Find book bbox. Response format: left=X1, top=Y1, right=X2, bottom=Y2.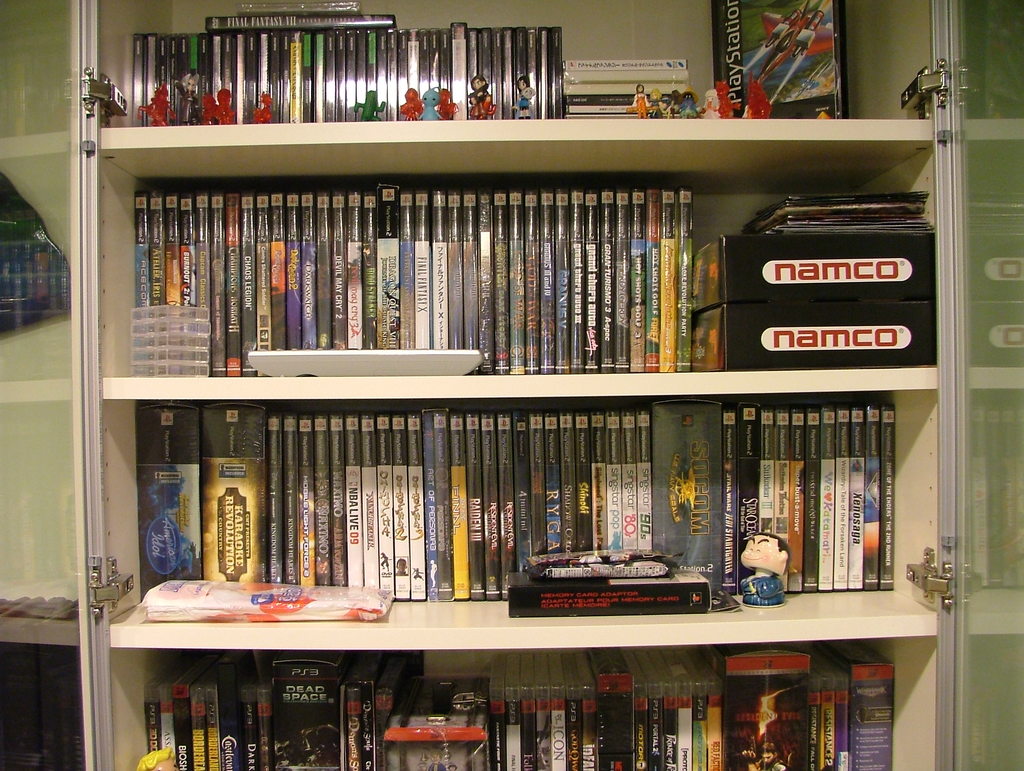
left=678, top=186, right=692, bottom=373.
